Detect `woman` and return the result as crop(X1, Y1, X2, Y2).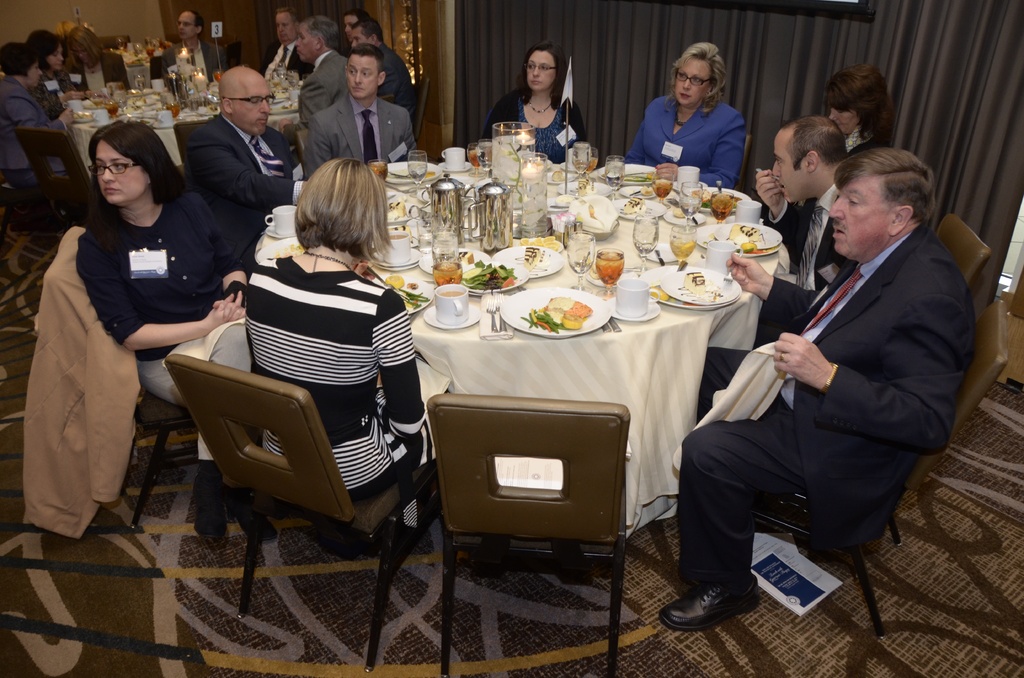
crop(489, 34, 593, 172).
